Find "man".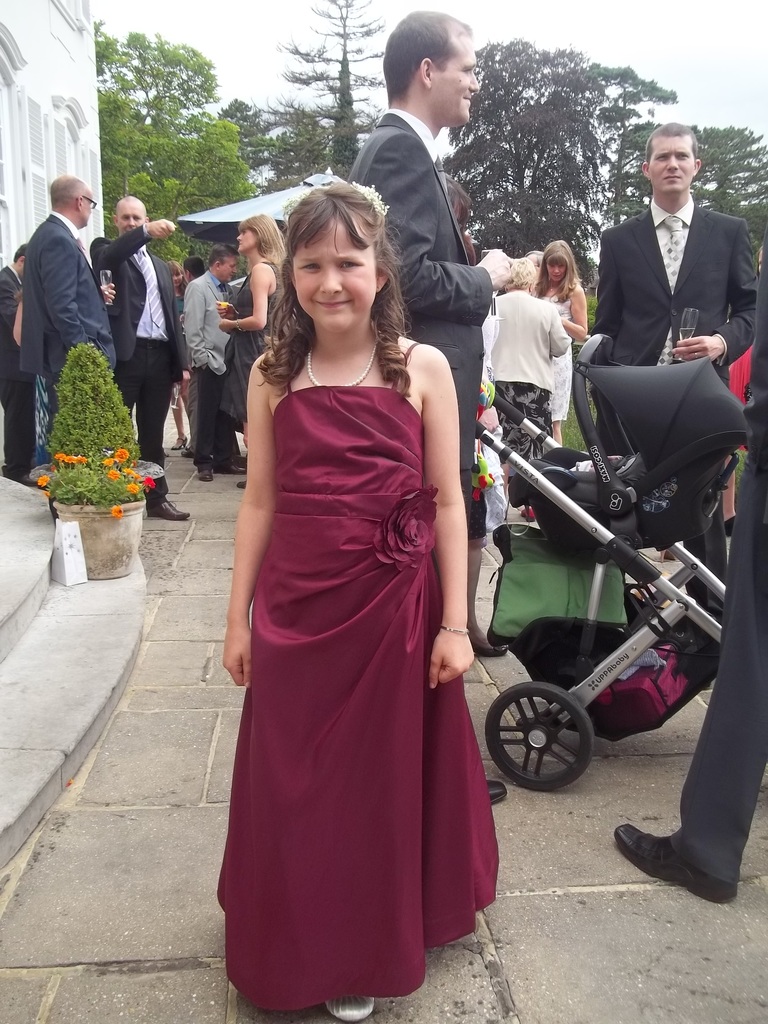
{"x1": 184, "y1": 240, "x2": 247, "y2": 480}.
